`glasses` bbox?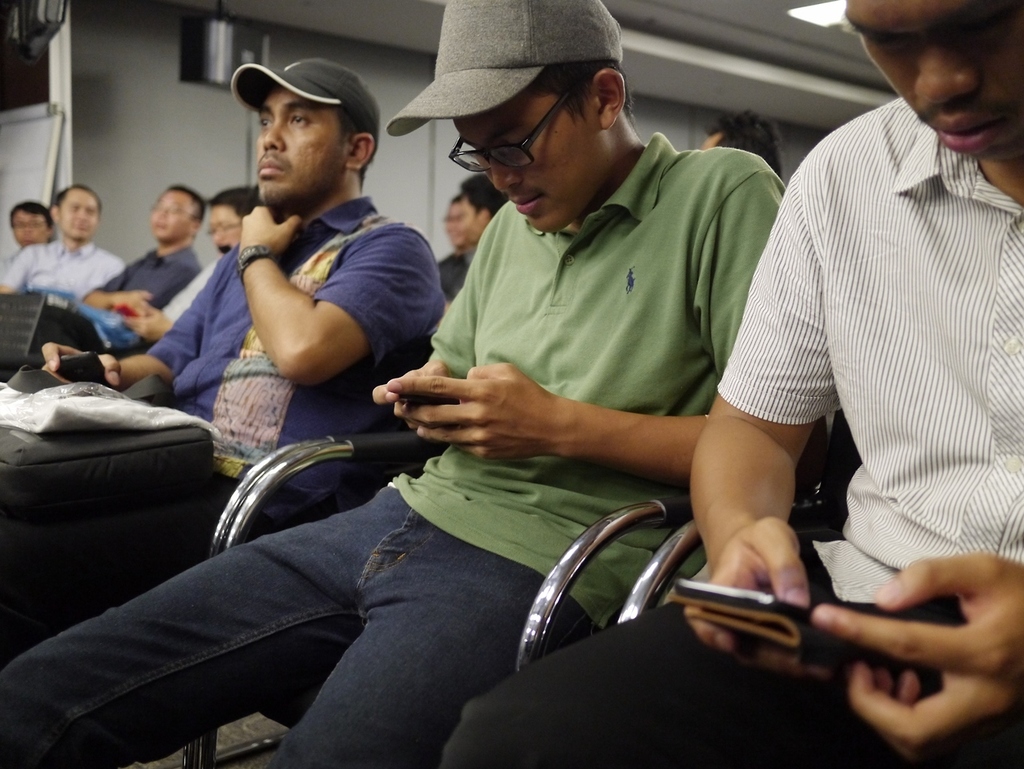
bbox=(203, 222, 242, 235)
